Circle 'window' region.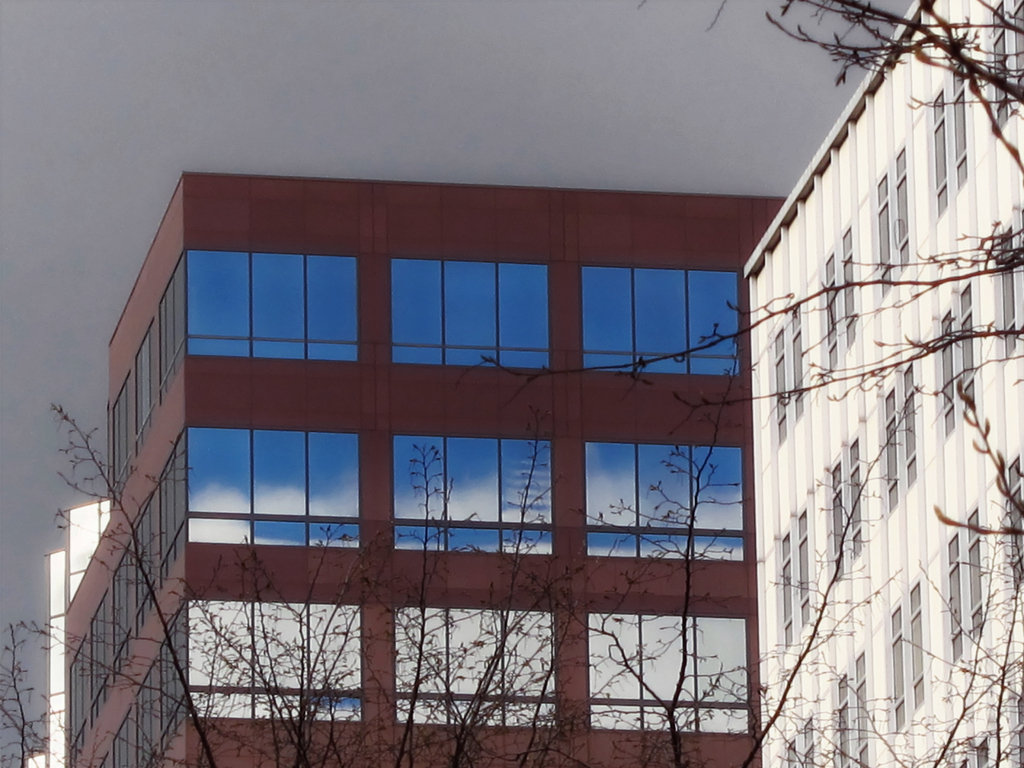
Region: crop(390, 255, 442, 362).
